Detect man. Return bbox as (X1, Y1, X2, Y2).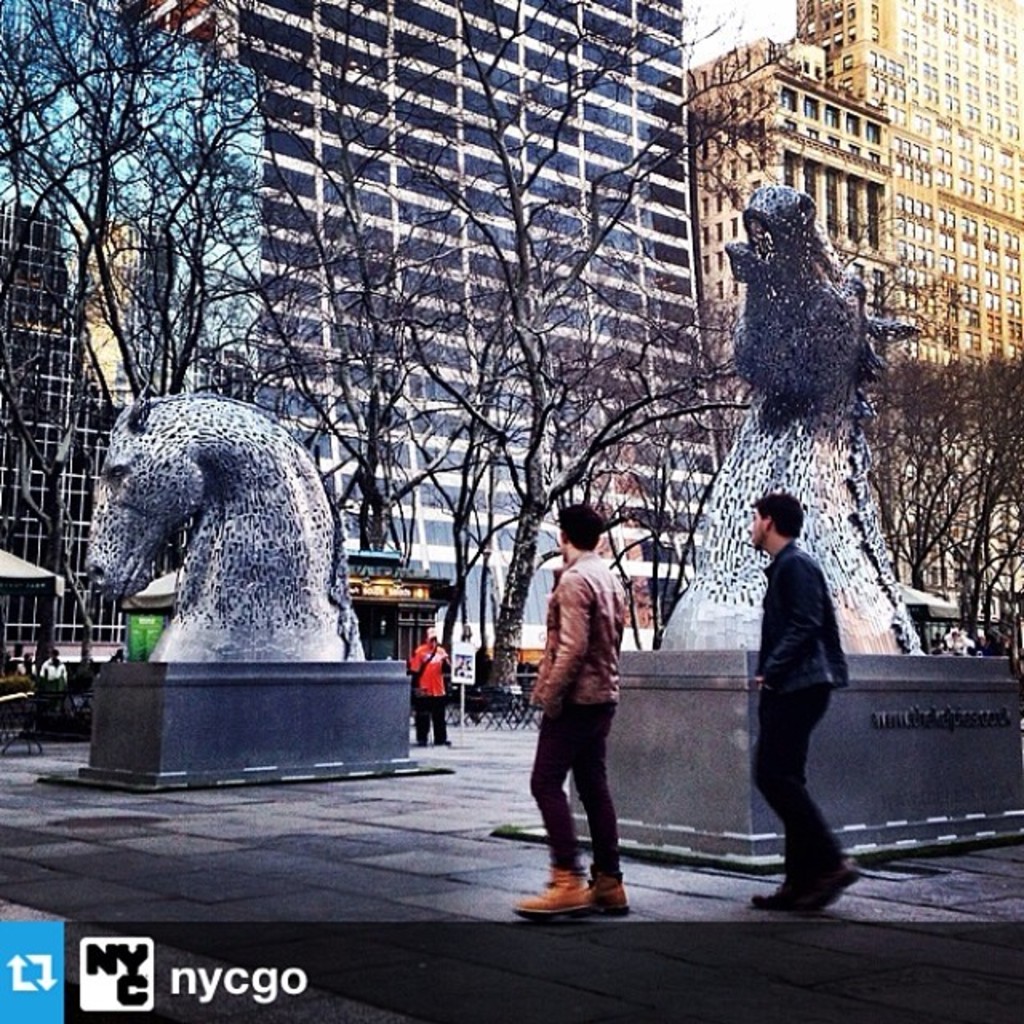
(403, 630, 453, 742).
